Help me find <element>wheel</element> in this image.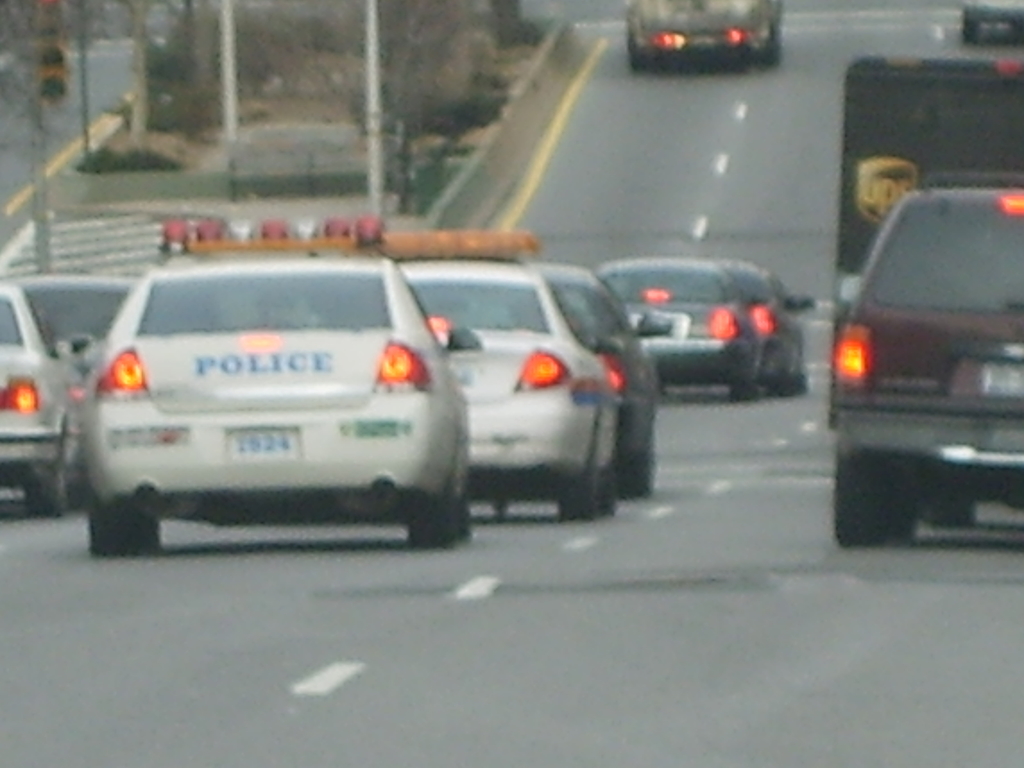
Found it: rect(597, 449, 620, 519).
